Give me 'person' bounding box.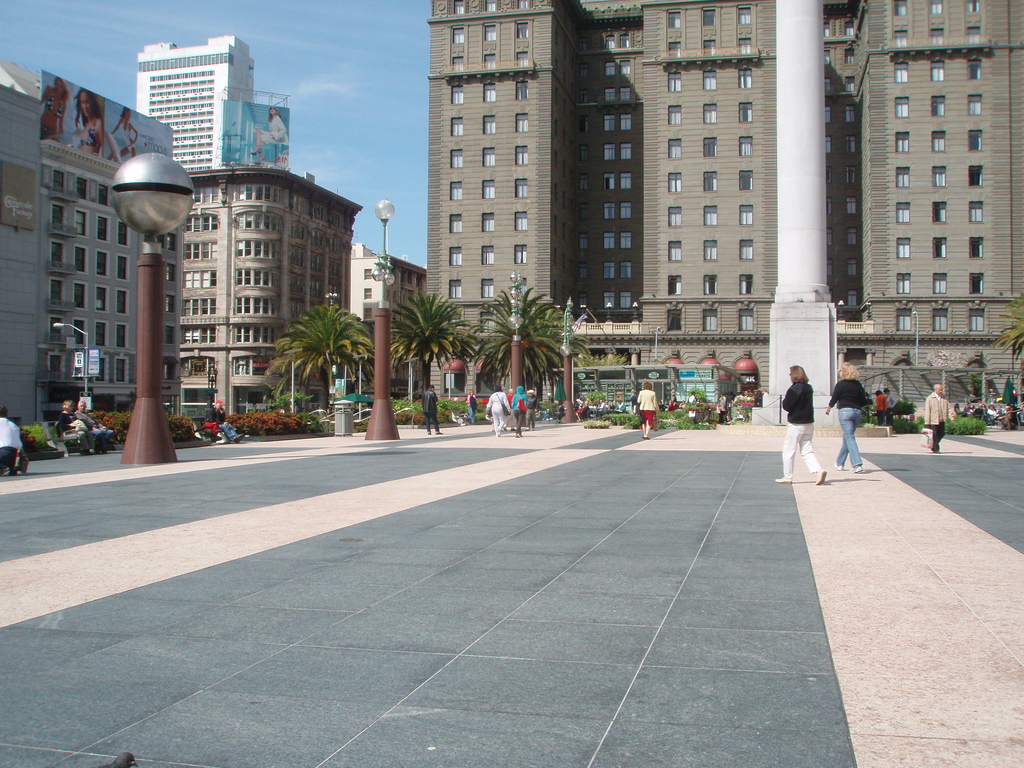
{"x1": 826, "y1": 362, "x2": 871, "y2": 474}.
